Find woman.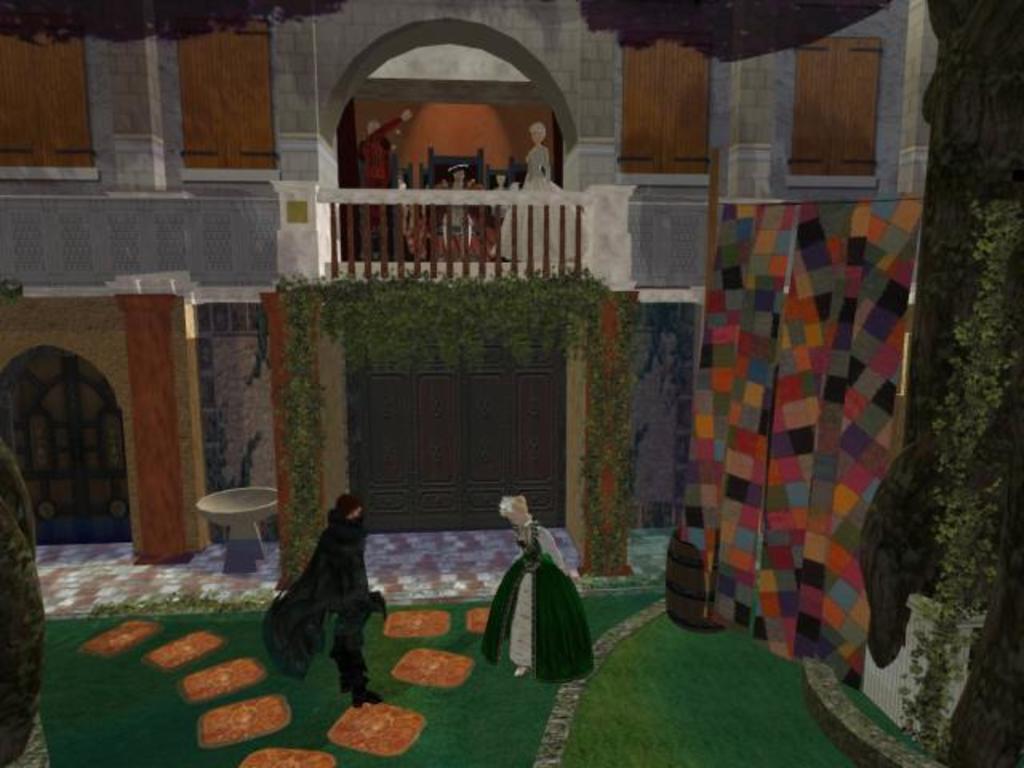
x1=258 y1=488 x2=389 y2=722.
